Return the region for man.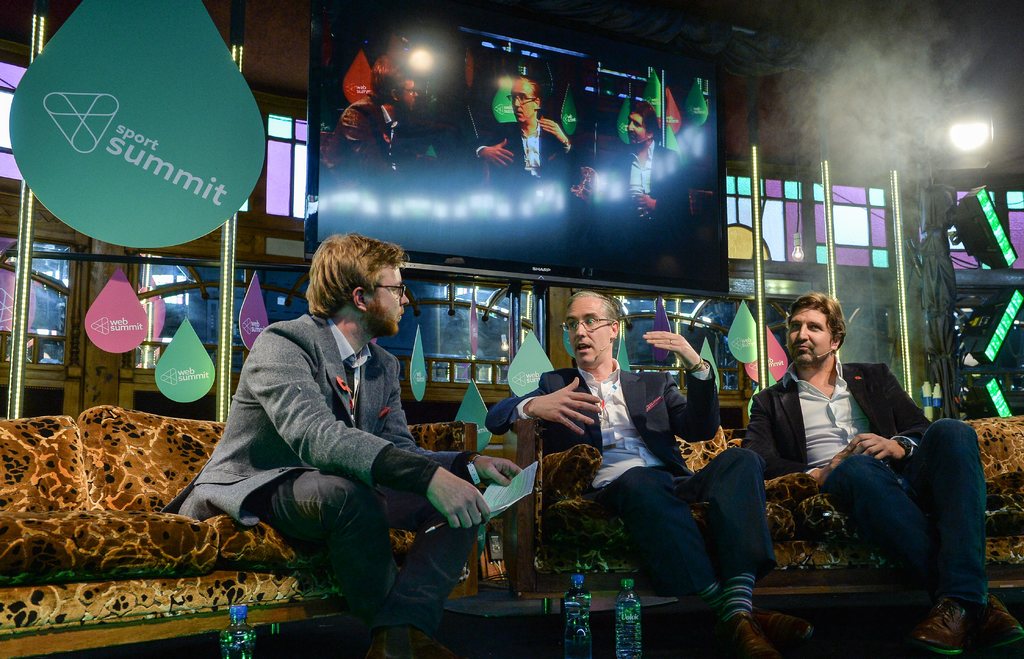
BBox(156, 231, 518, 658).
